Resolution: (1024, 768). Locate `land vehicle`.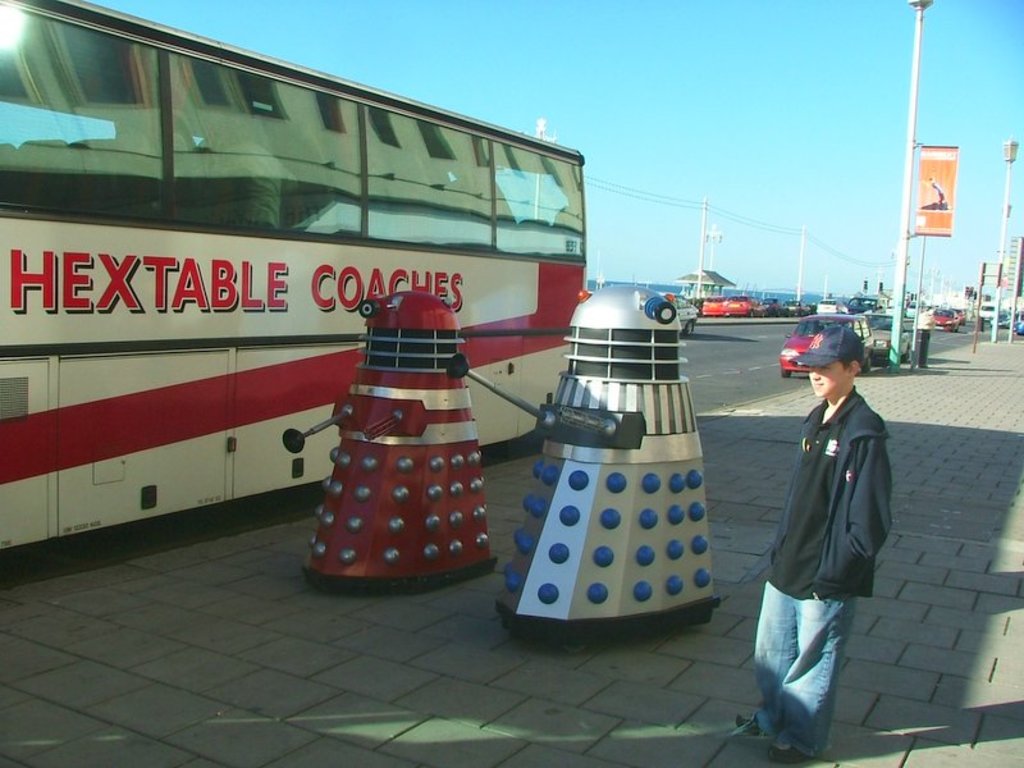
868:314:913:365.
